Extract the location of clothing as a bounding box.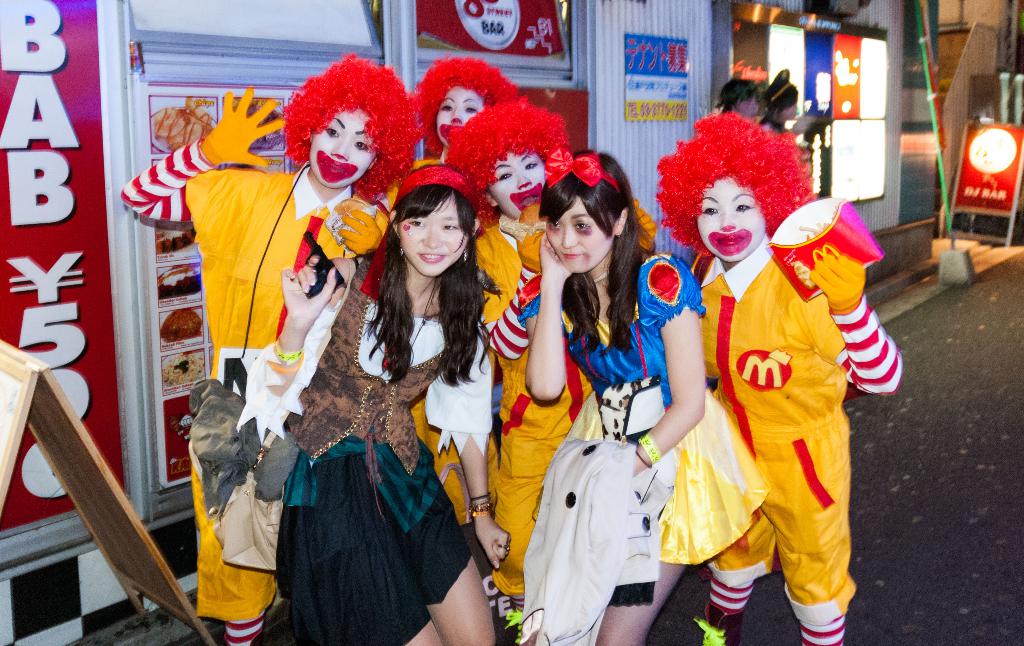
(383,158,500,522).
